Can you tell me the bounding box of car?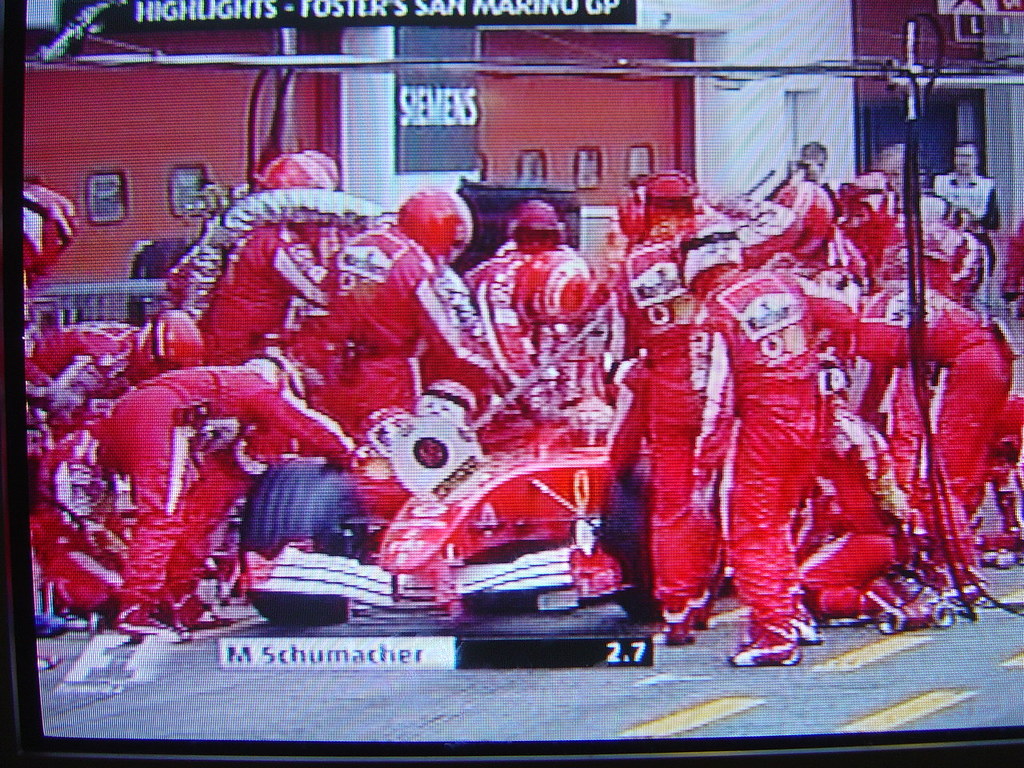
bbox=[233, 399, 652, 631].
